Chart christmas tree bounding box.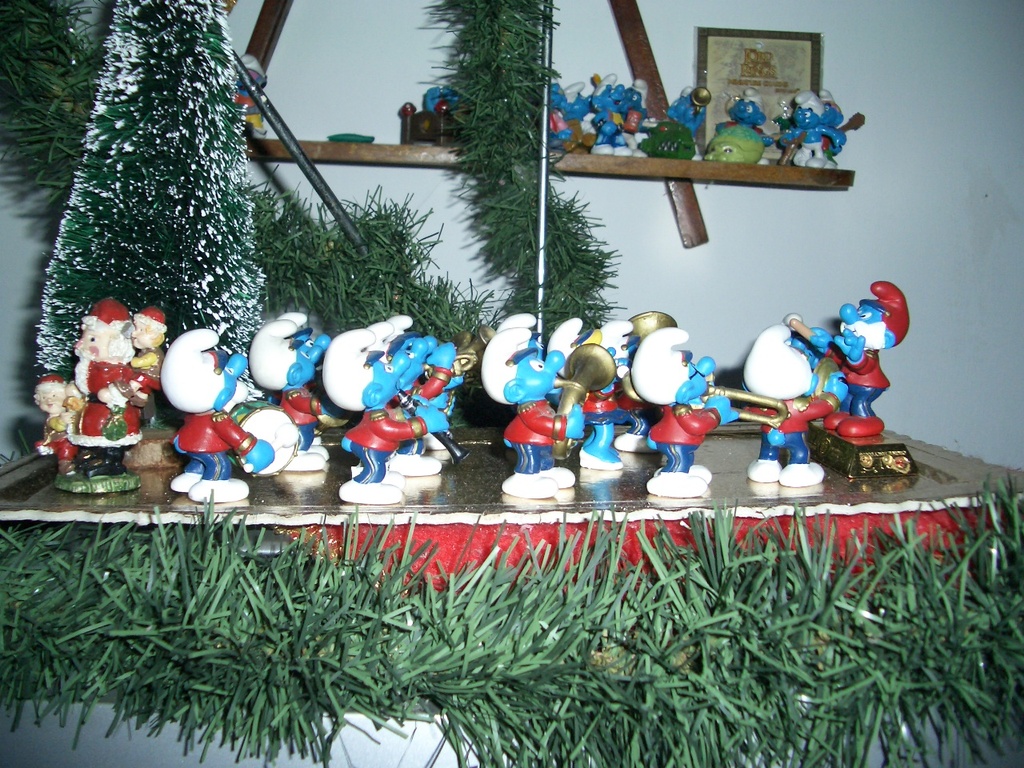
Charted: [left=38, top=0, right=277, bottom=423].
